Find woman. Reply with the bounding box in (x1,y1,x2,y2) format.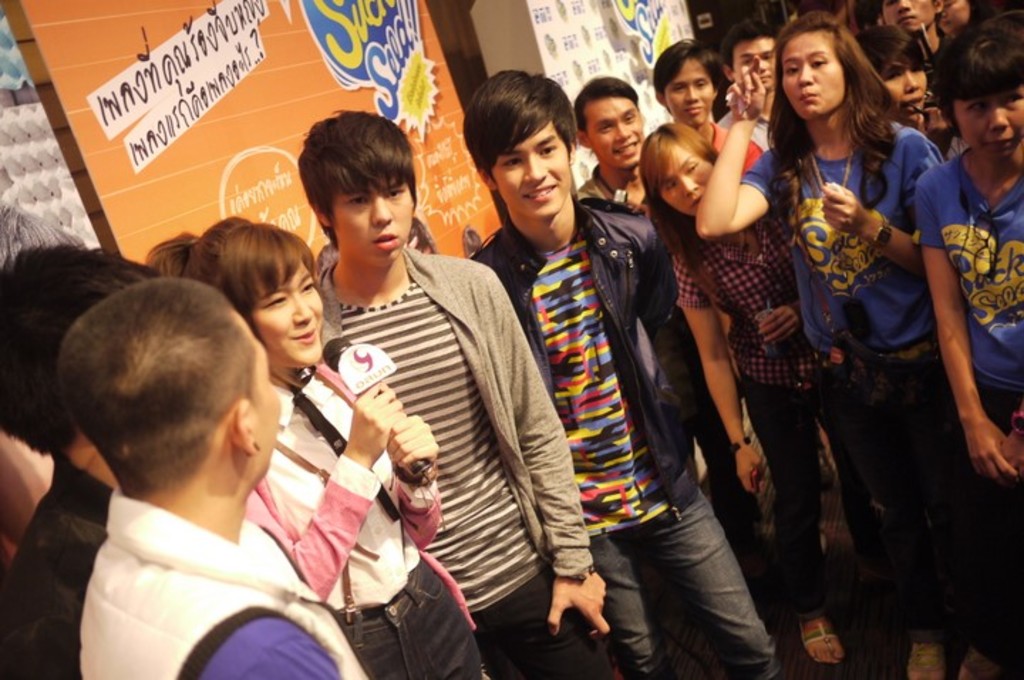
(146,216,494,679).
